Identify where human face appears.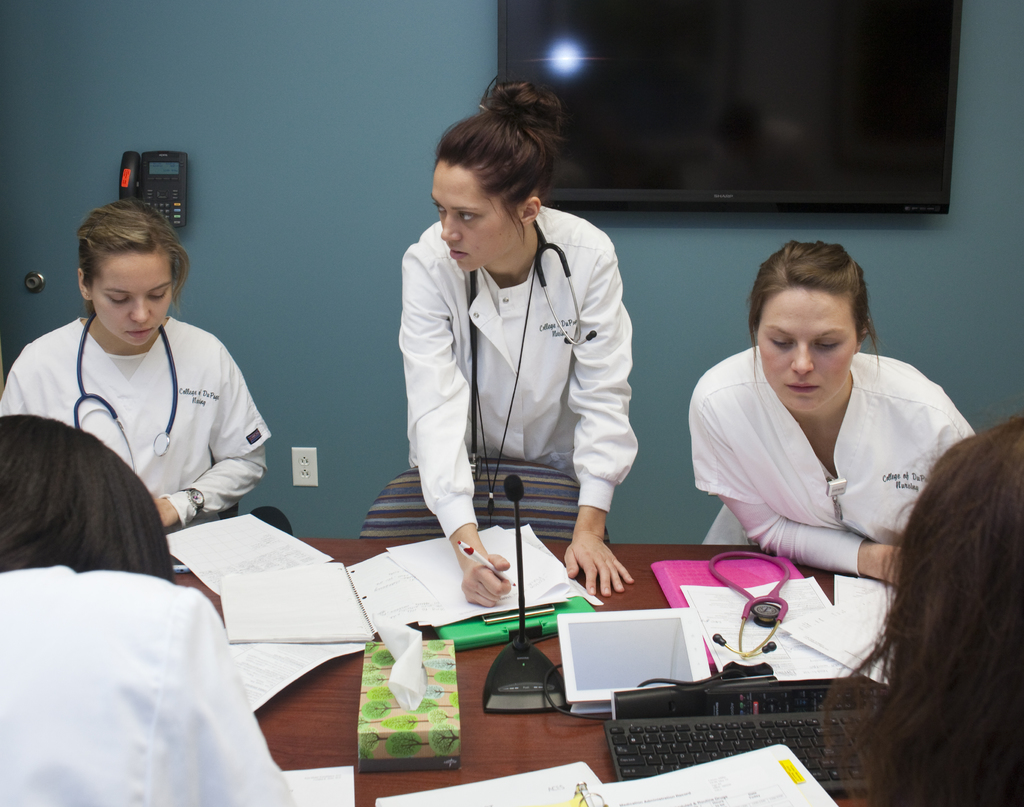
Appears at x1=92, y1=249, x2=173, y2=346.
